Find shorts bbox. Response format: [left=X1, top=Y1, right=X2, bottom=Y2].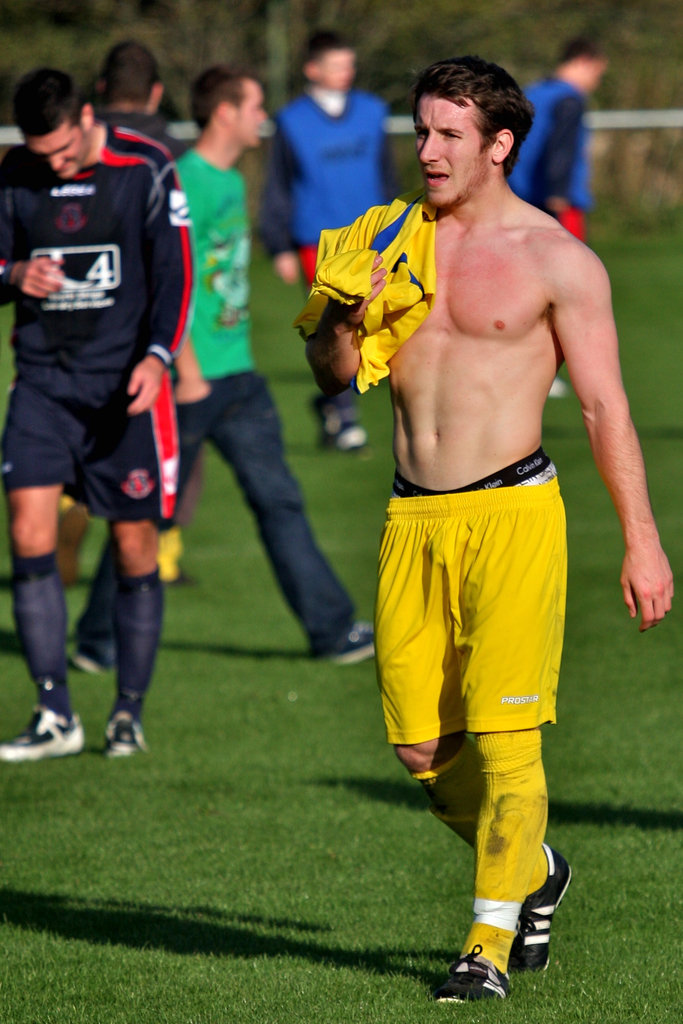
[left=295, top=242, right=324, bottom=287].
